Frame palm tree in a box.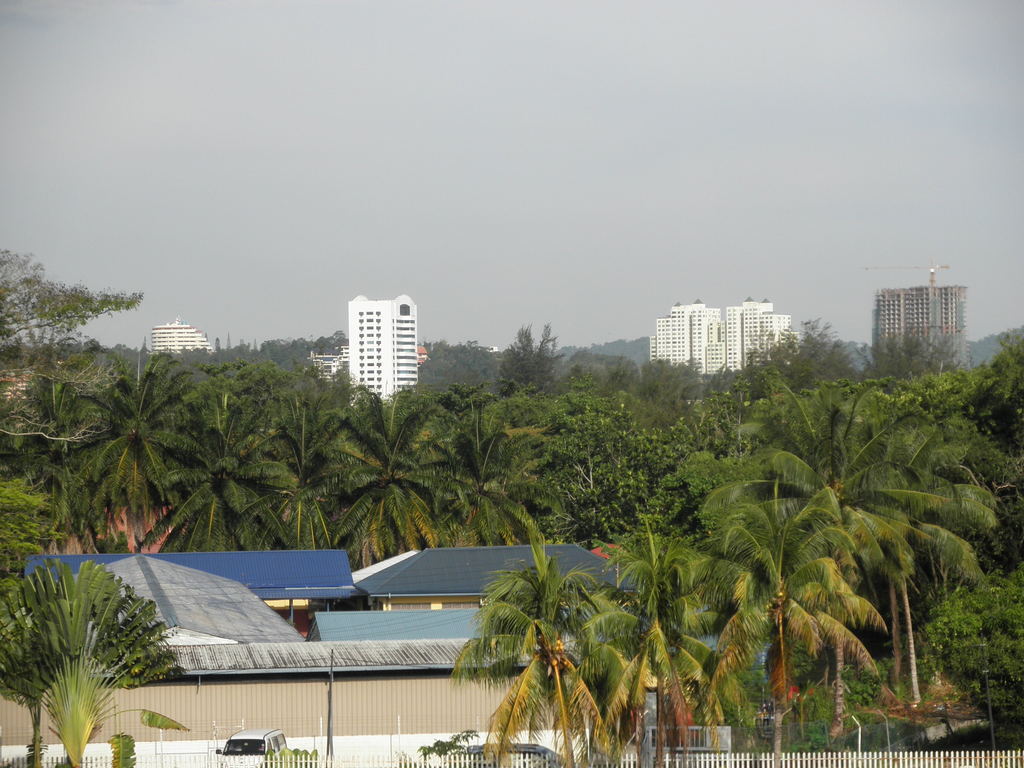
x1=671, y1=509, x2=757, y2=728.
